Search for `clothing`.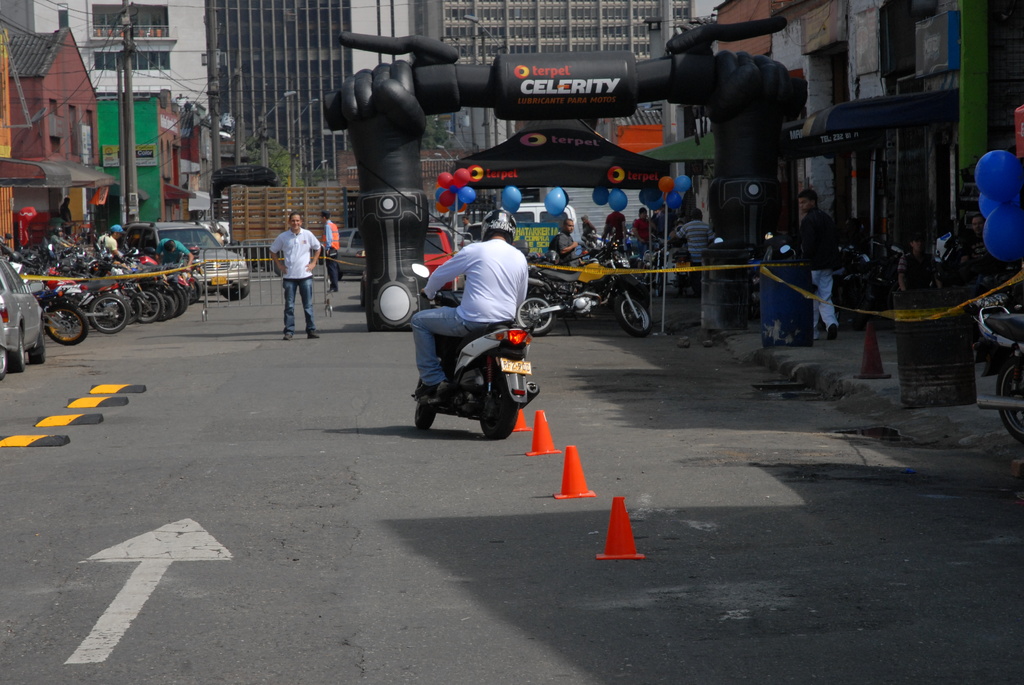
Found at box=[99, 237, 124, 284].
